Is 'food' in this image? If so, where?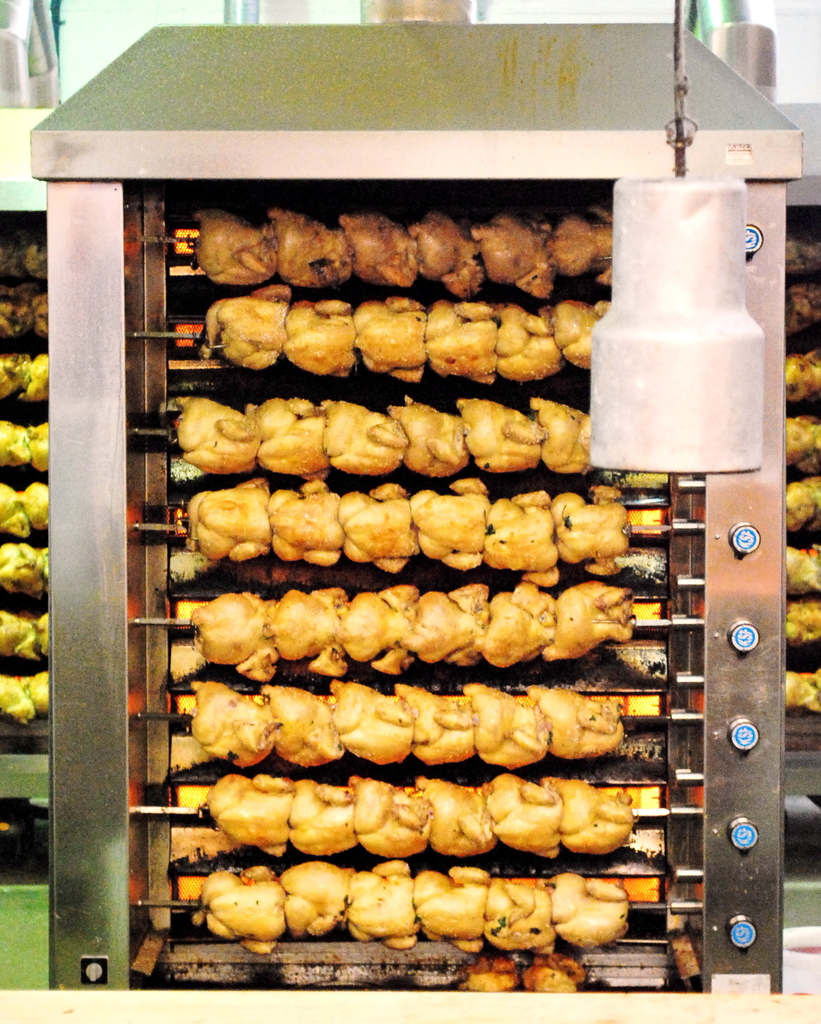
Yes, at BBox(273, 585, 347, 678).
